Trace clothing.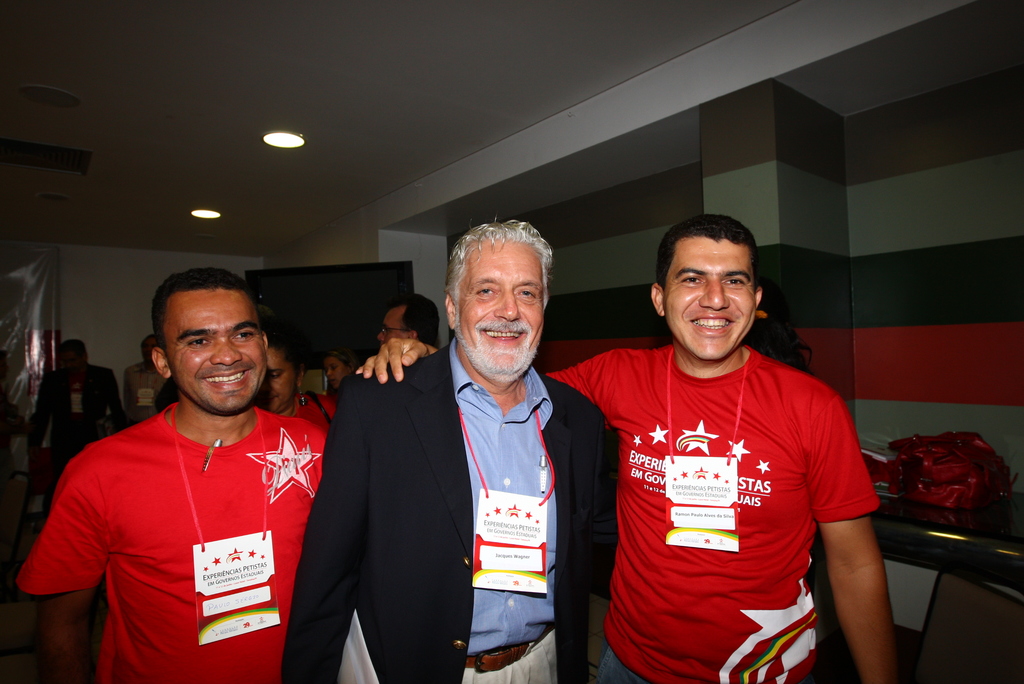
Traced to 288/388/340/442.
